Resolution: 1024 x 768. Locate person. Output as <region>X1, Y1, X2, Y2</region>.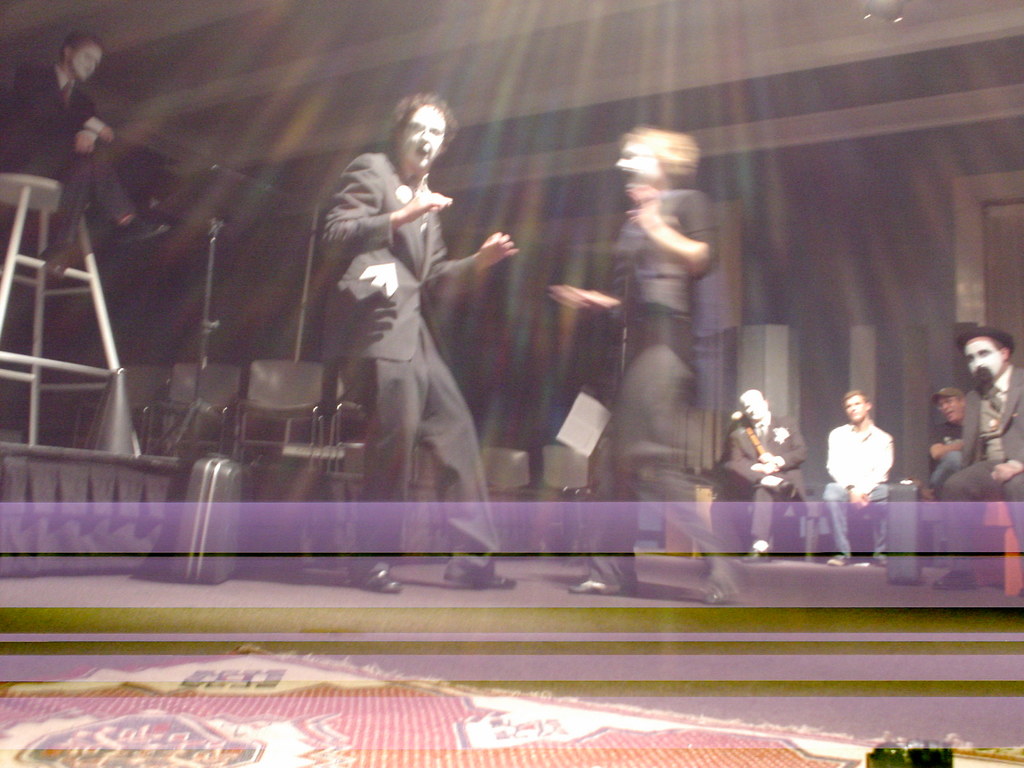
<region>915, 381, 970, 503</region>.
